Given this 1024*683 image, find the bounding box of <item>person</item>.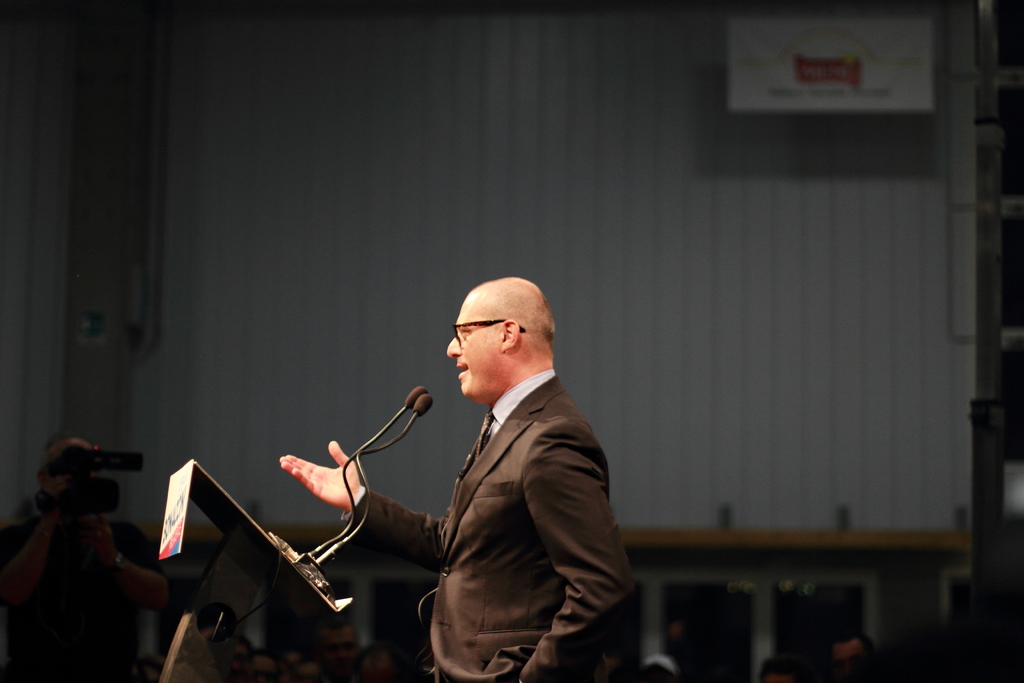
{"x1": 828, "y1": 630, "x2": 874, "y2": 662}.
